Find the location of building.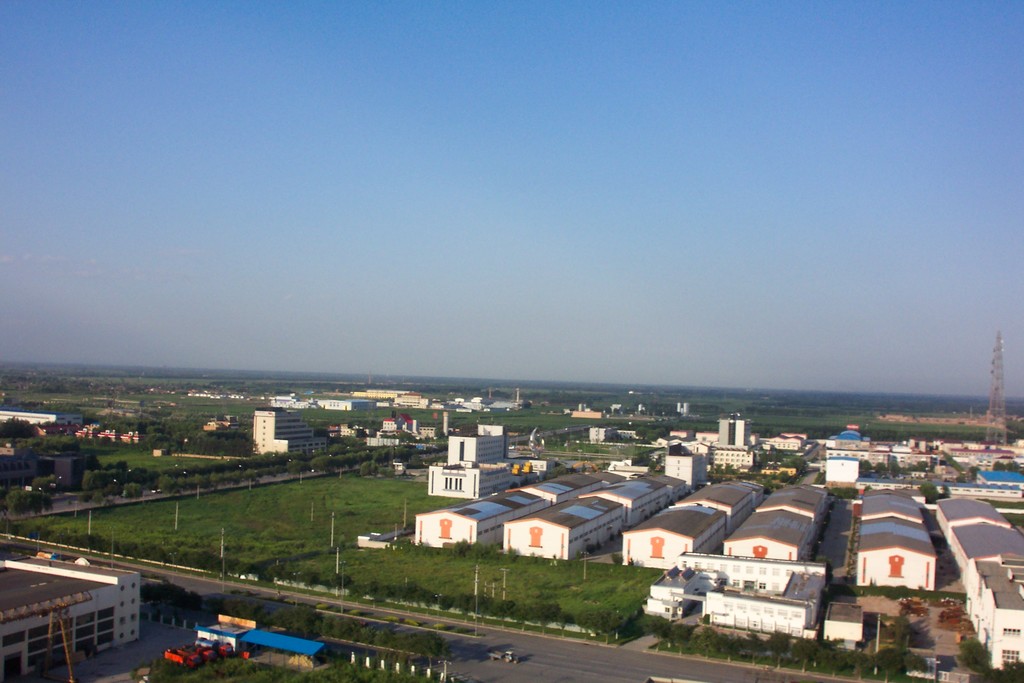
Location: box=[824, 451, 939, 468].
